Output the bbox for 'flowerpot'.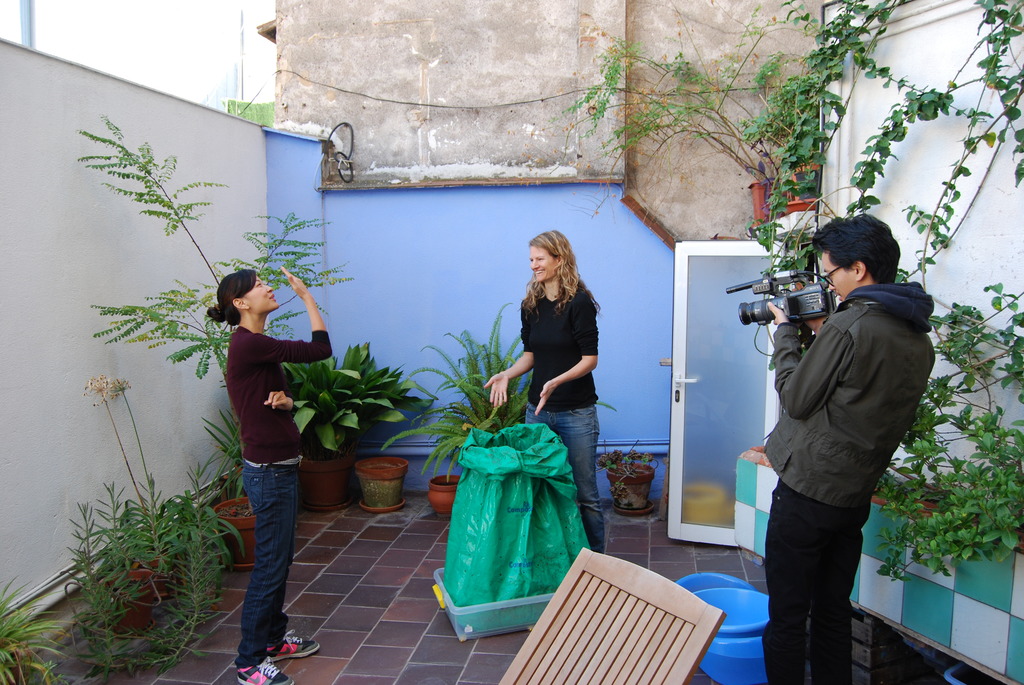
x1=214 y1=497 x2=255 y2=569.
